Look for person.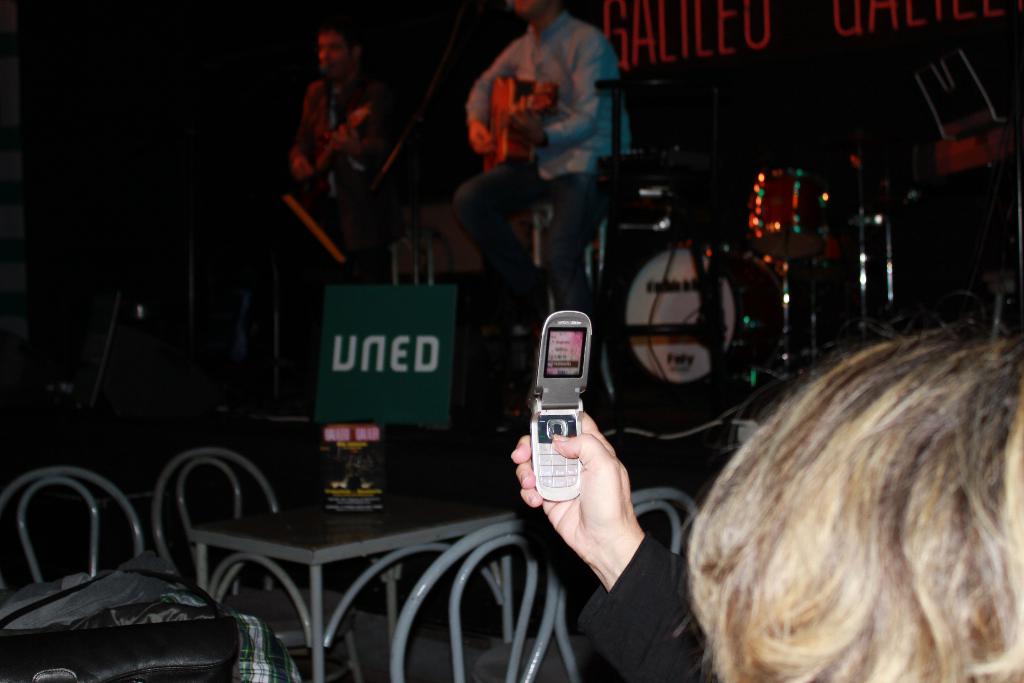
Found: select_region(454, 0, 639, 338).
